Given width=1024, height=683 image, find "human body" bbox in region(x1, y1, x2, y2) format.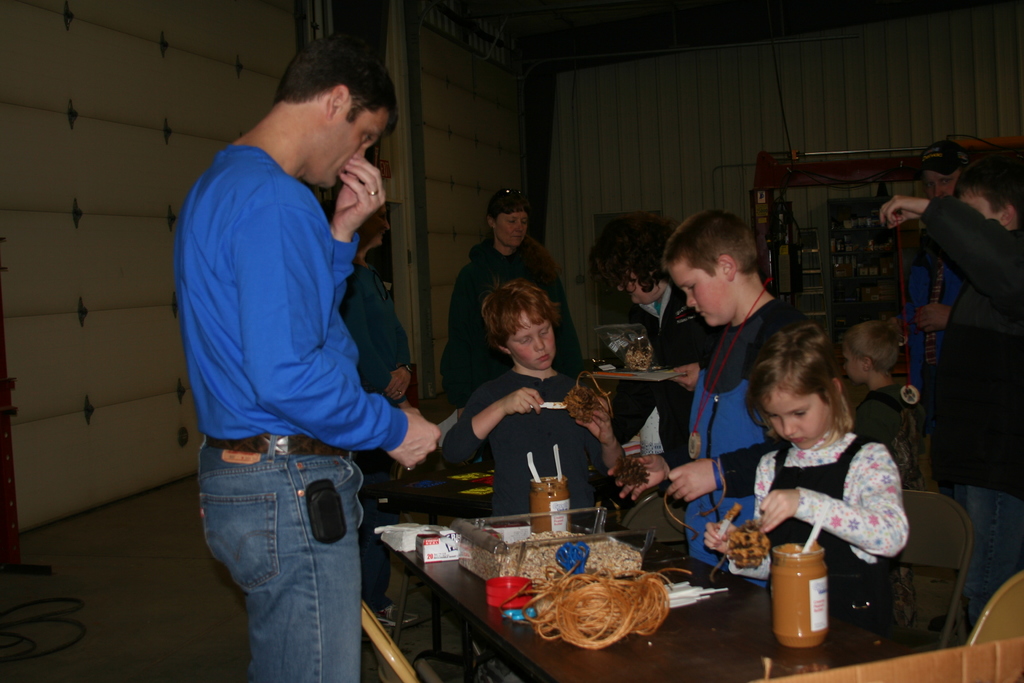
region(927, 199, 1023, 623).
